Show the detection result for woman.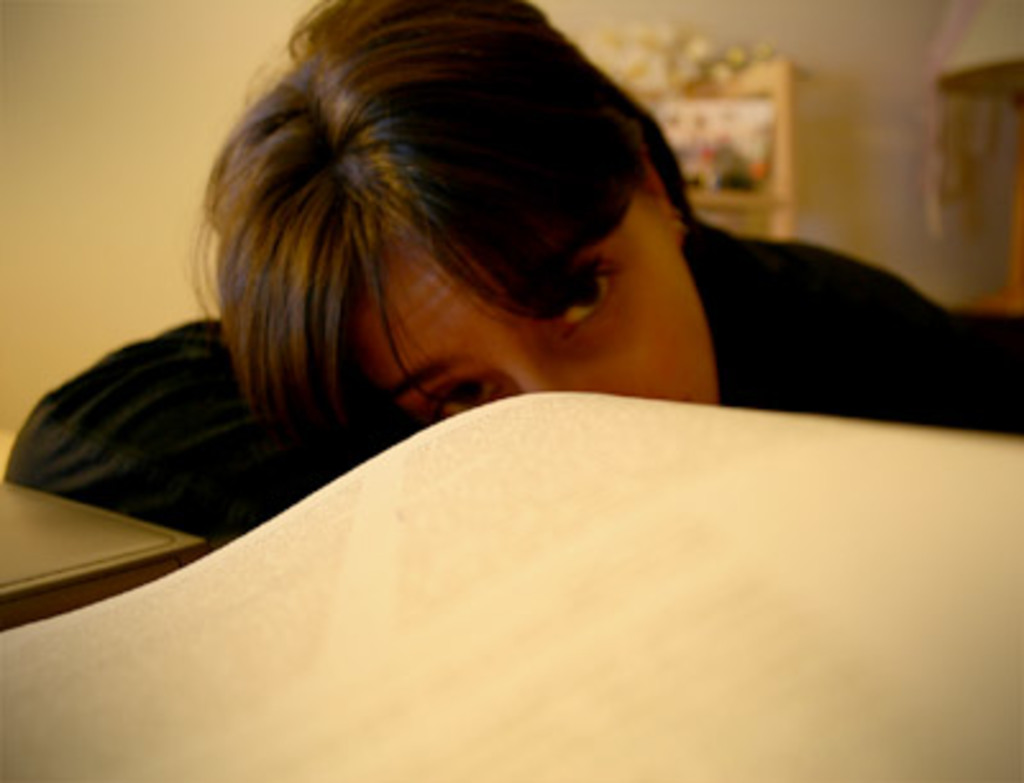
crop(0, 0, 1021, 558).
